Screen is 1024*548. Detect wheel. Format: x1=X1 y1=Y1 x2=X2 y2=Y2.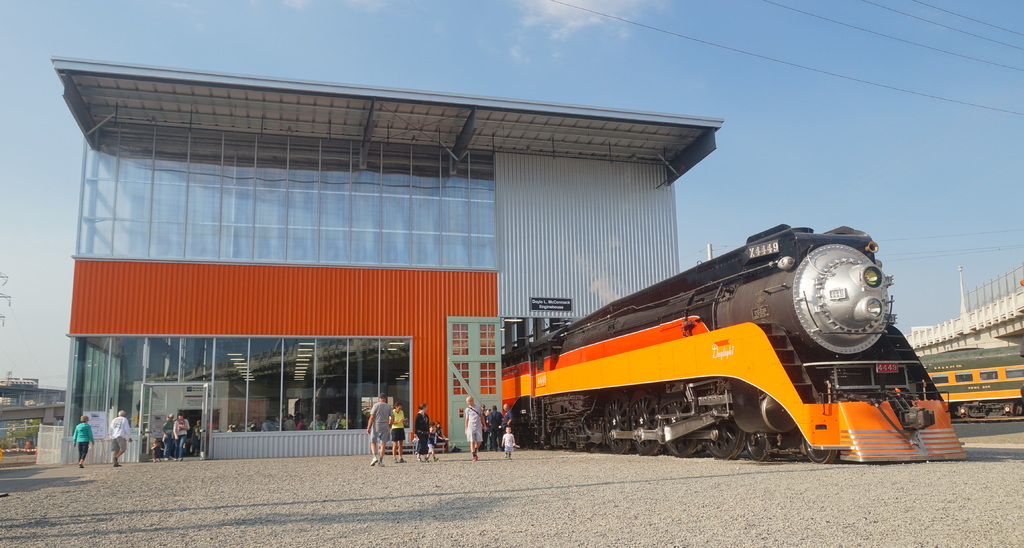
x1=699 y1=414 x2=744 y2=456.
